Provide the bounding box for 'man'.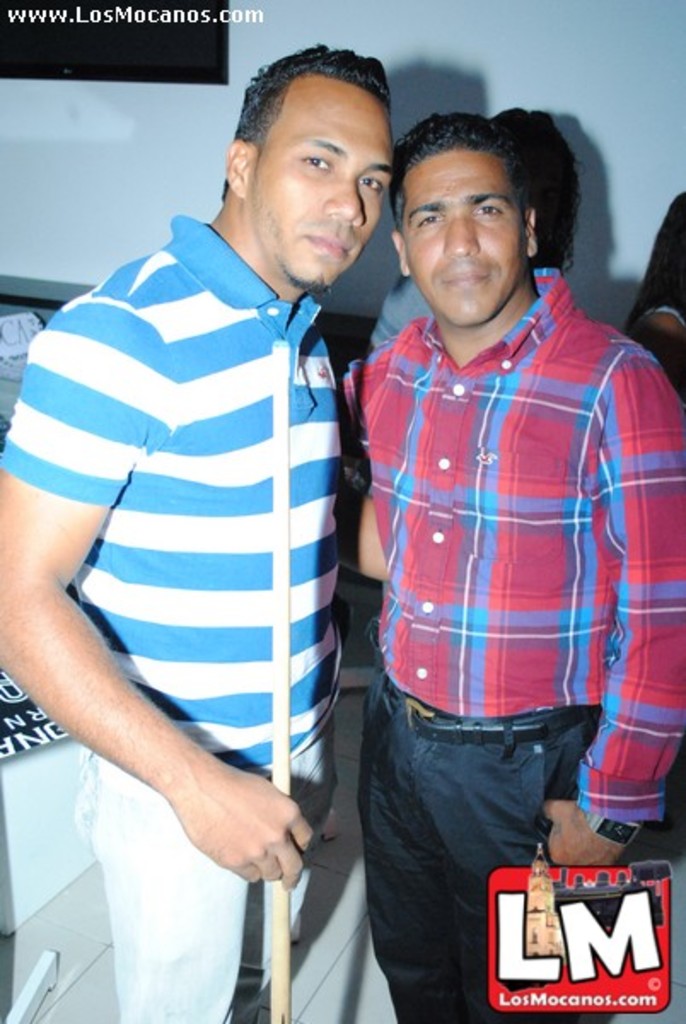
box(338, 101, 684, 1022).
